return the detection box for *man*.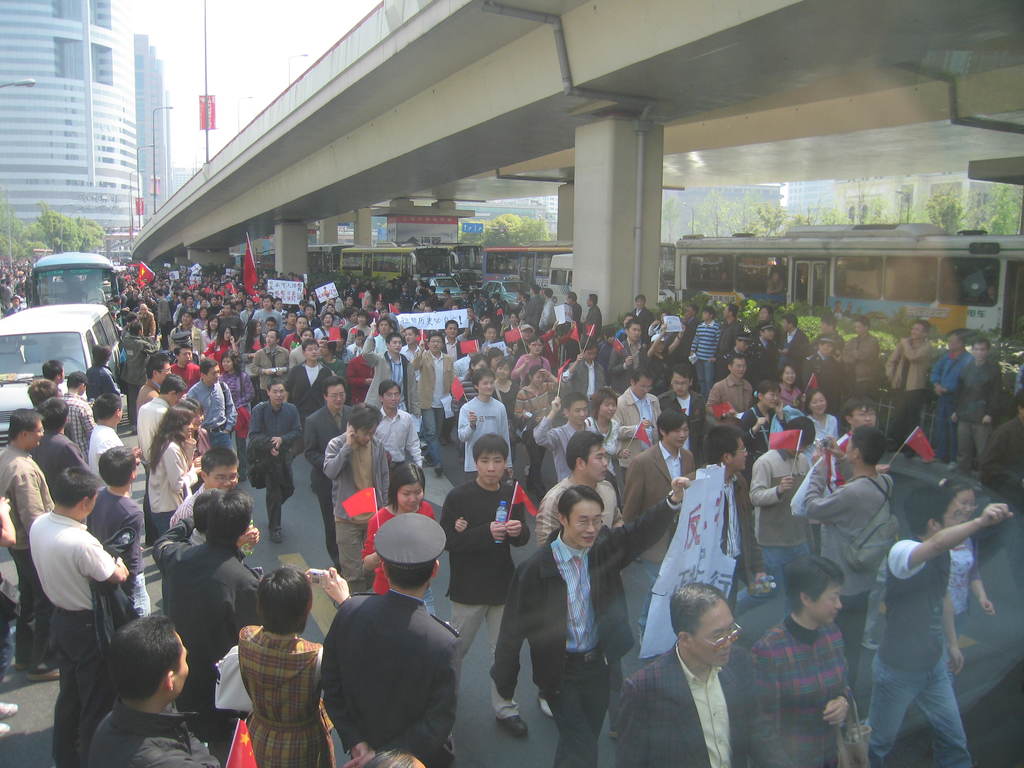
crop(132, 355, 171, 420).
